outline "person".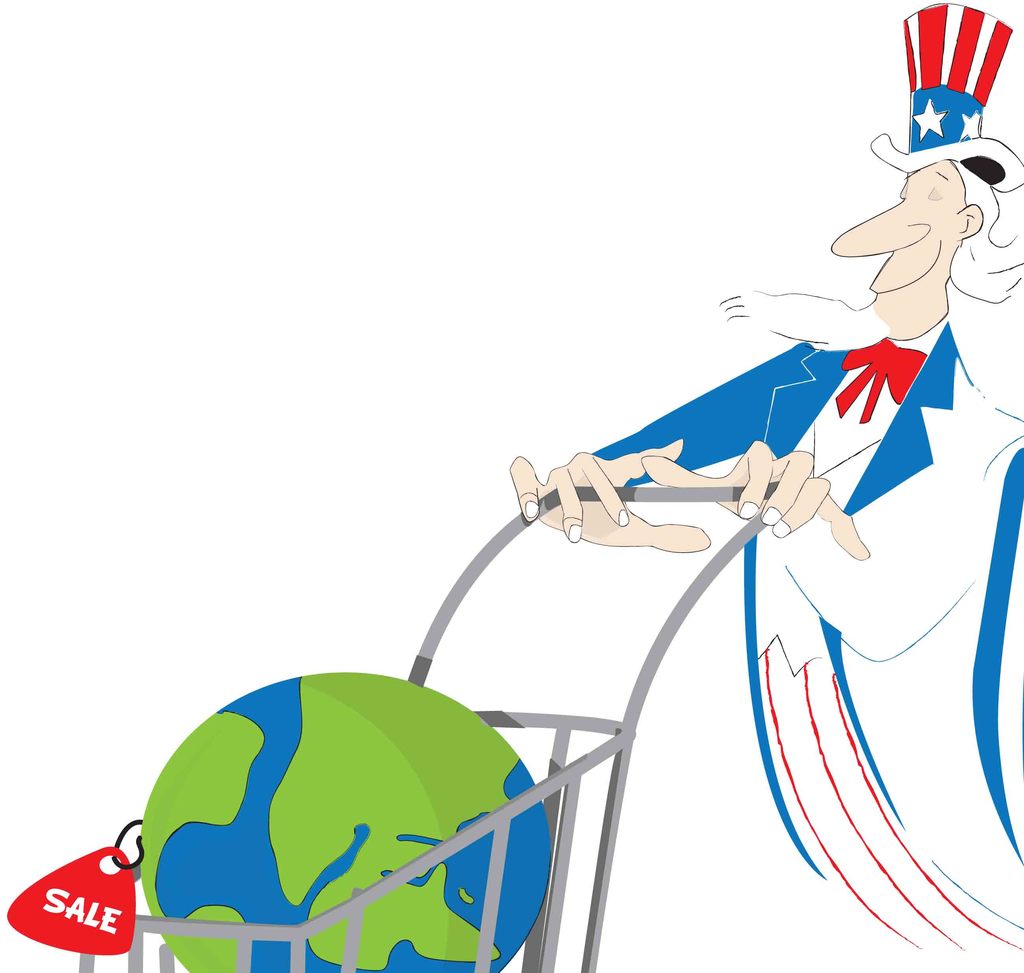
Outline: left=512, top=2, right=1023, bottom=778.
